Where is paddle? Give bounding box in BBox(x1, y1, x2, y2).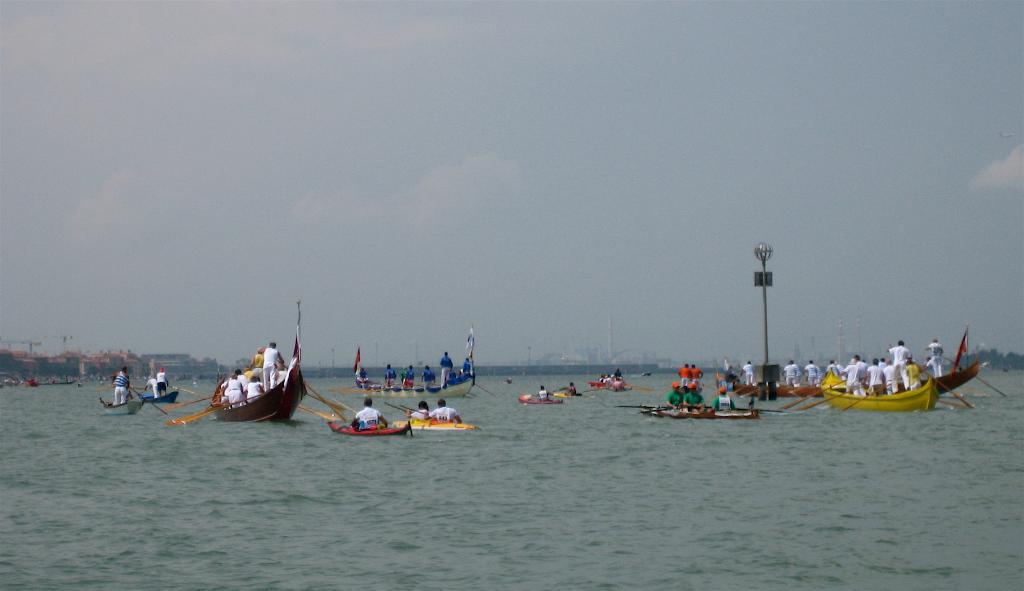
BBox(179, 395, 260, 425).
